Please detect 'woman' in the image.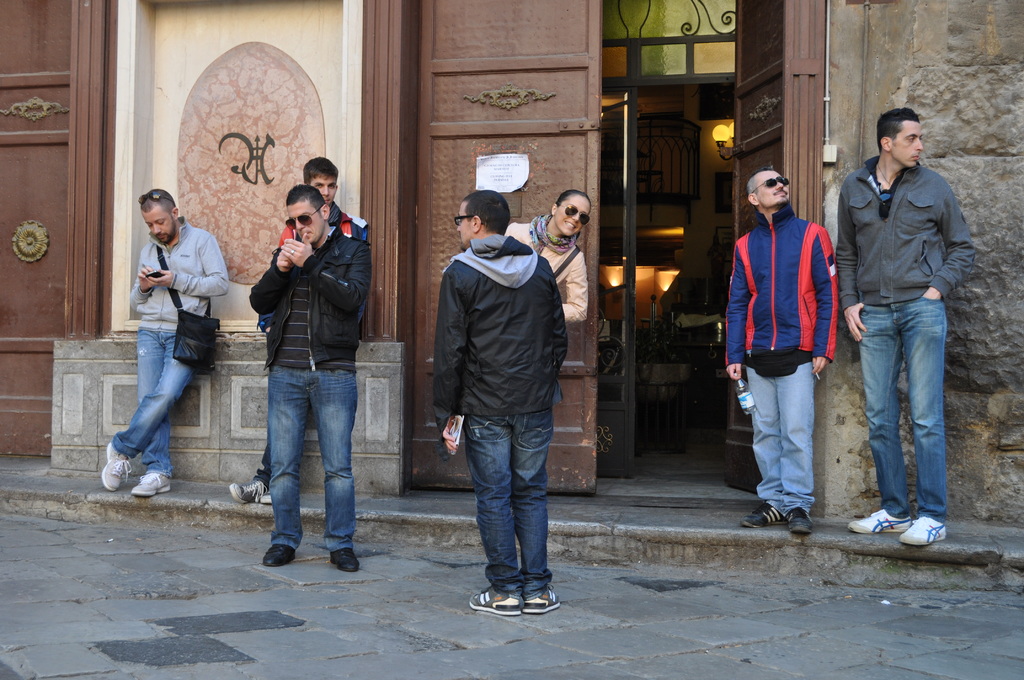
(504, 186, 585, 323).
